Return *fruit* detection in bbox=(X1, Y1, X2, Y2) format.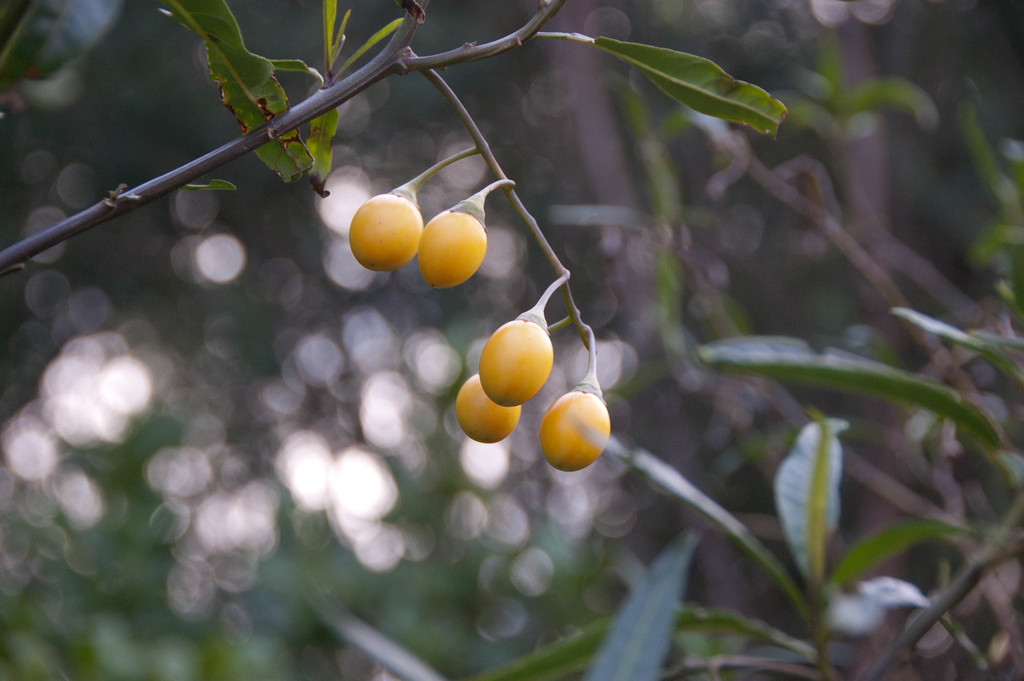
bbox=(444, 372, 519, 441).
